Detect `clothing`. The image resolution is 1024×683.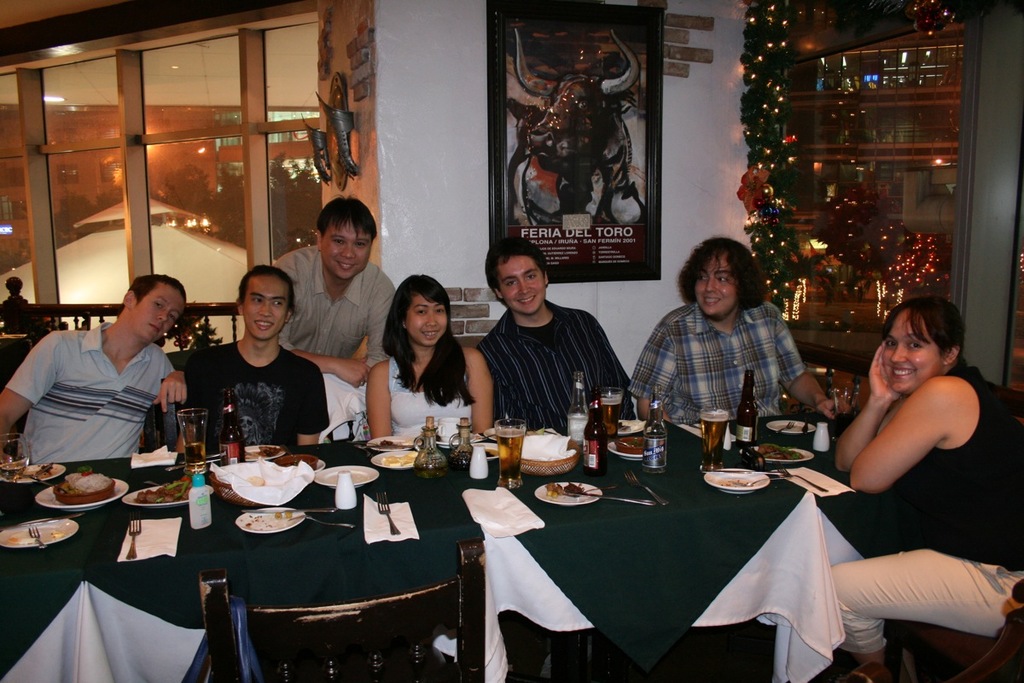
BBox(178, 339, 332, 447).
